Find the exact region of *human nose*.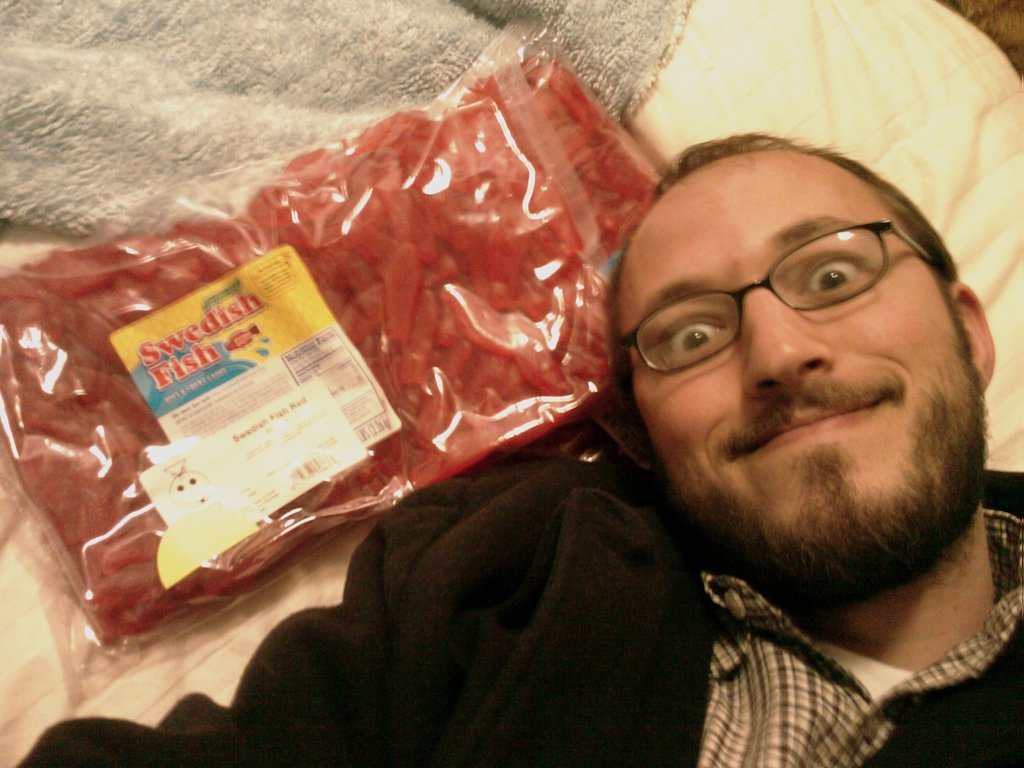
Exact region: l=740, t=287, r=838, b=402.
